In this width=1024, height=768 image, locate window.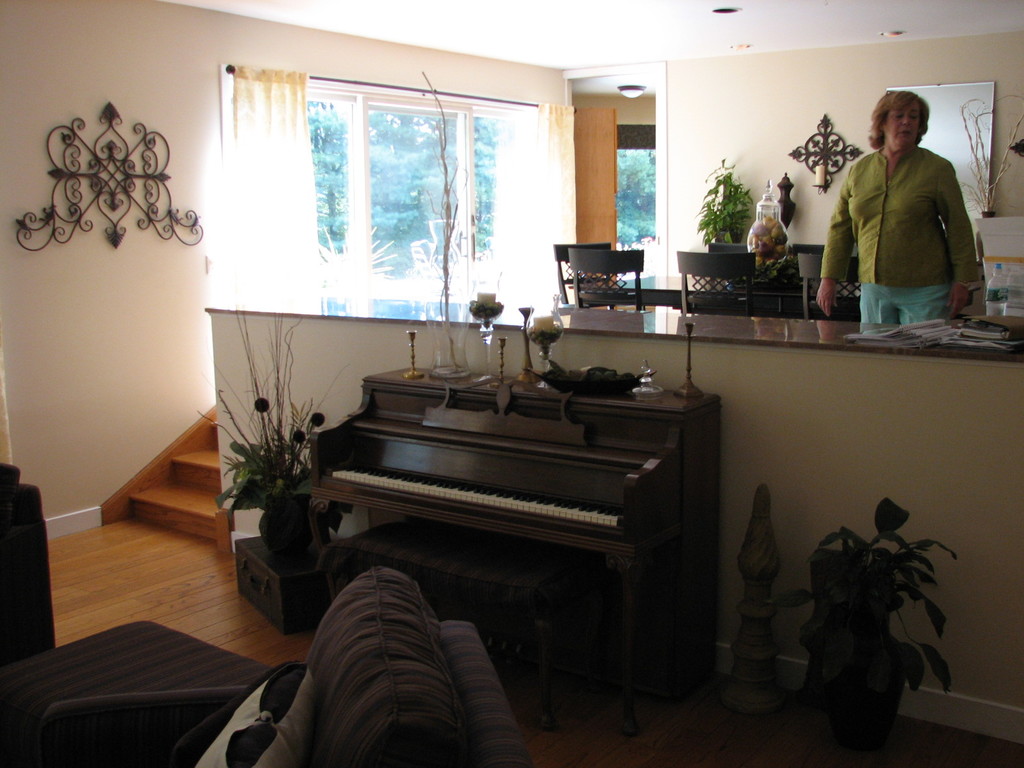
Bounding box: (left=219, top=74, right=506, bottom=298).
